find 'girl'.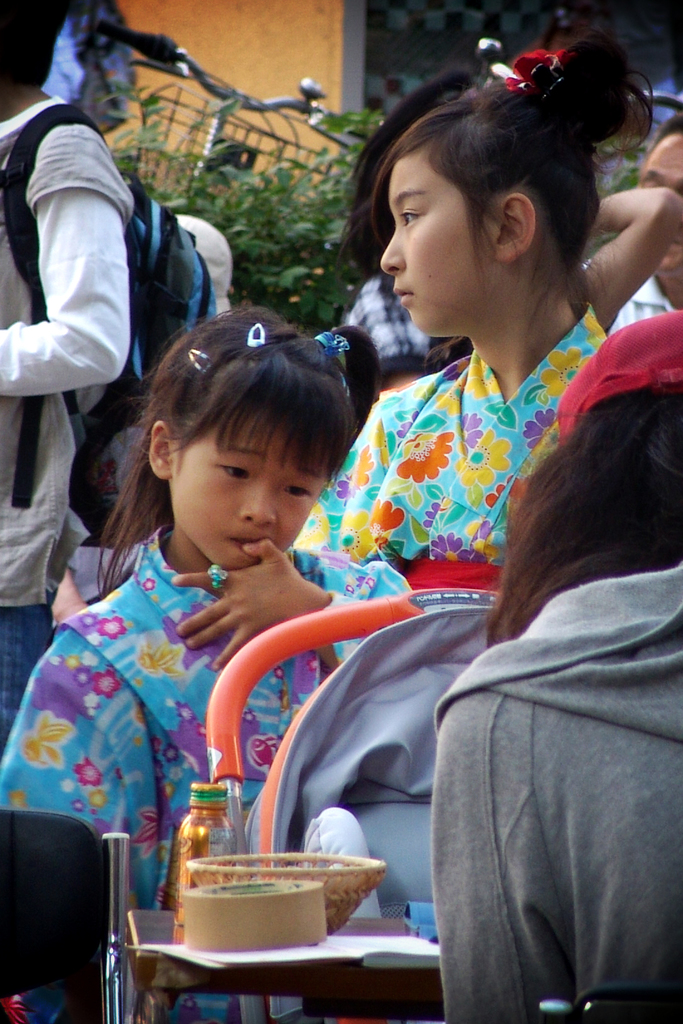
crop(0, 303, 420, 1023).
